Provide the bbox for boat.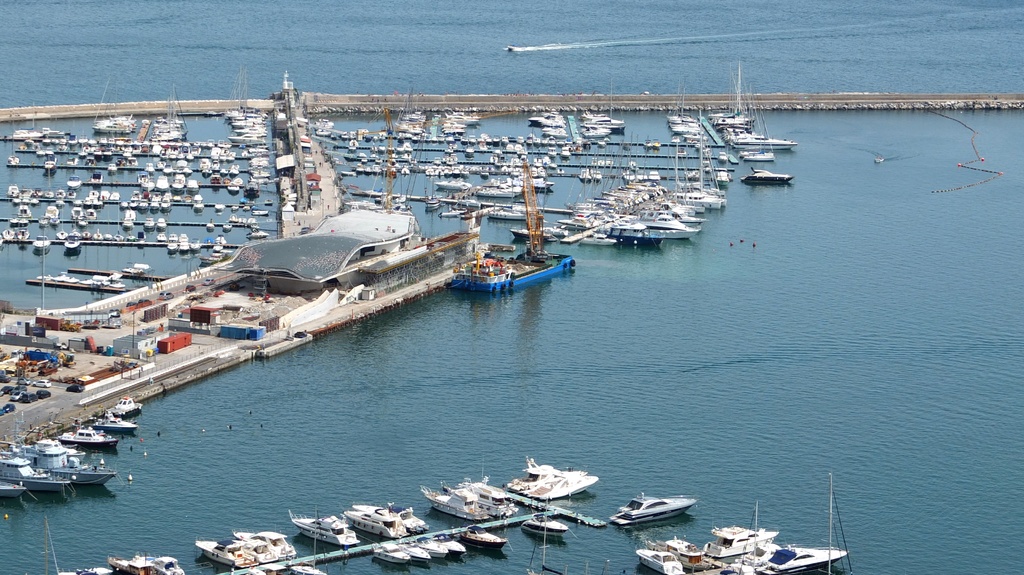
region(84, 157, 95, 165).
